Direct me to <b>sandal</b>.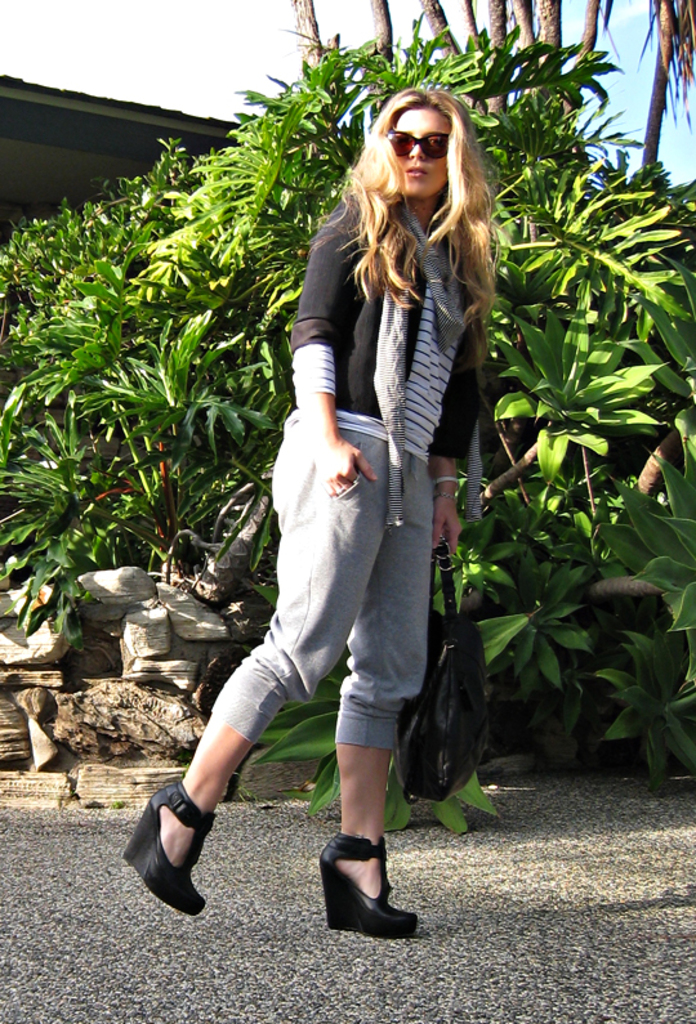
Direction: <box>119,783,215,917</box>.
